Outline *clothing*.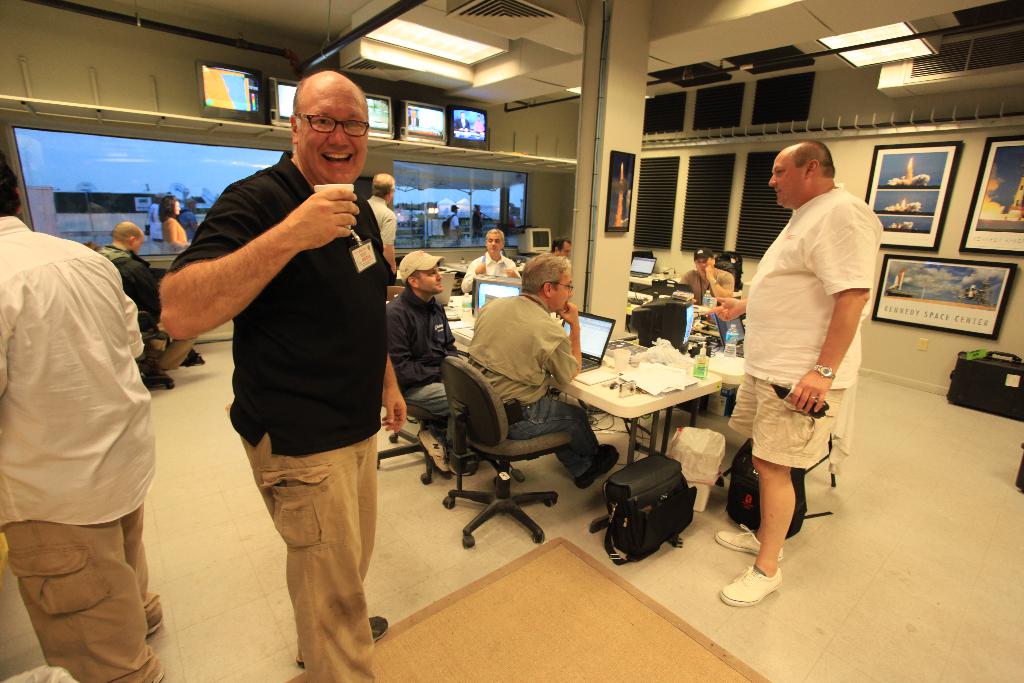
Outline: 468/255/520/304.
